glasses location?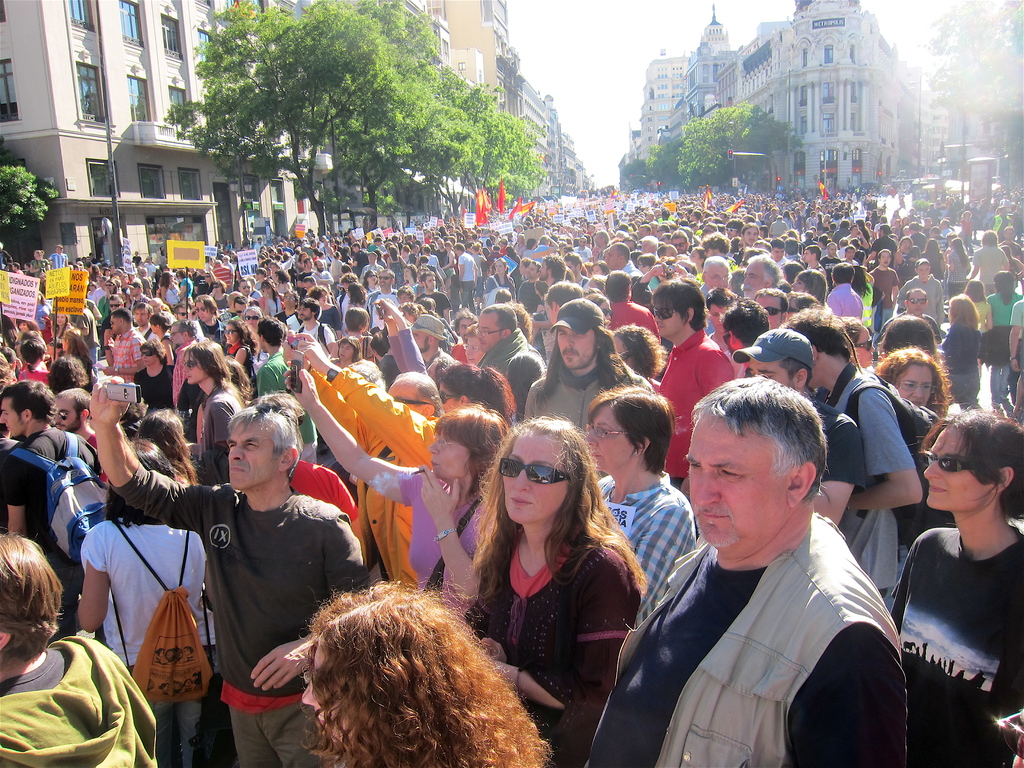
(851, 336, 881, 353)
